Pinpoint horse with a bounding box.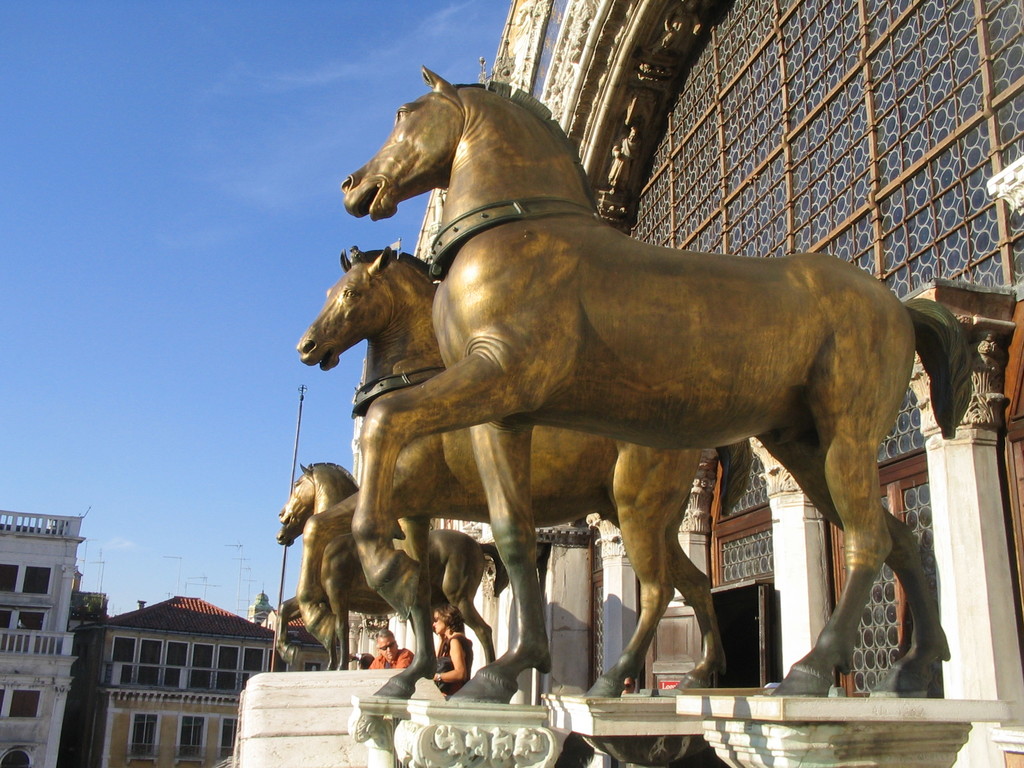
(271,522,432,672).
